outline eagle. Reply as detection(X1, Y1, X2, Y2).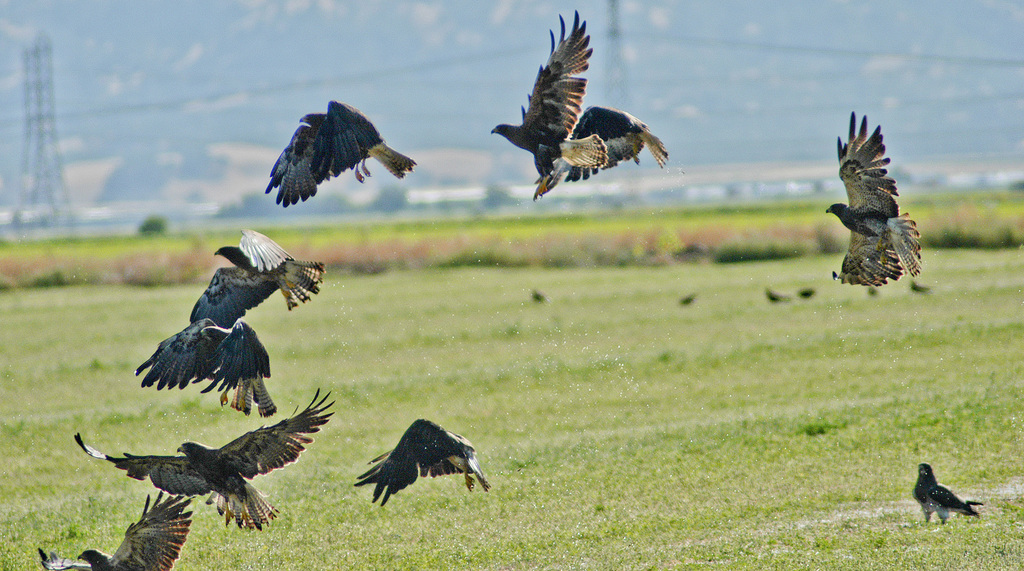
detection(262, 96, 419, 215).
